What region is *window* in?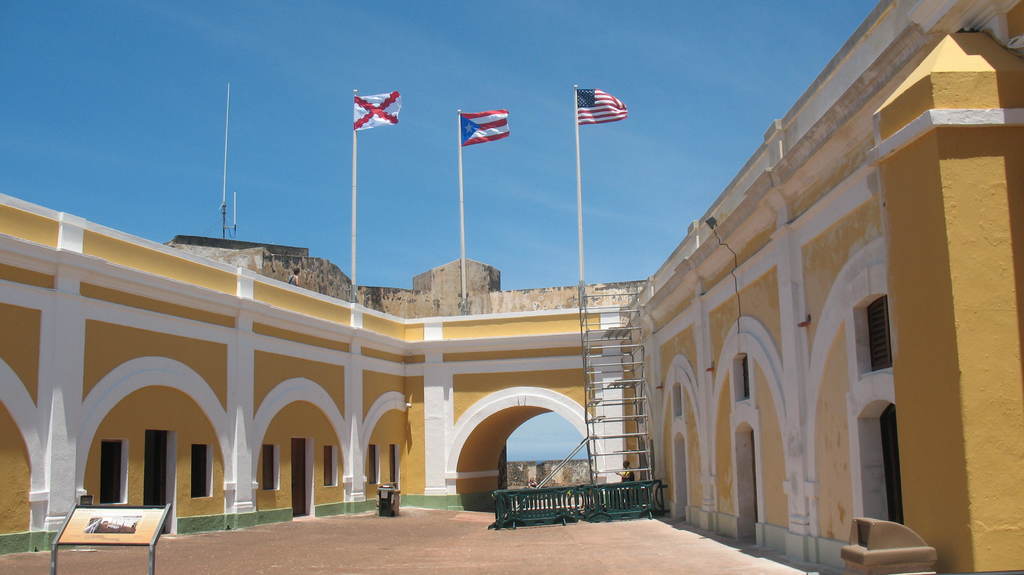
{"left": 365, "top": 446, "right": 378, "bottom": 485}.
